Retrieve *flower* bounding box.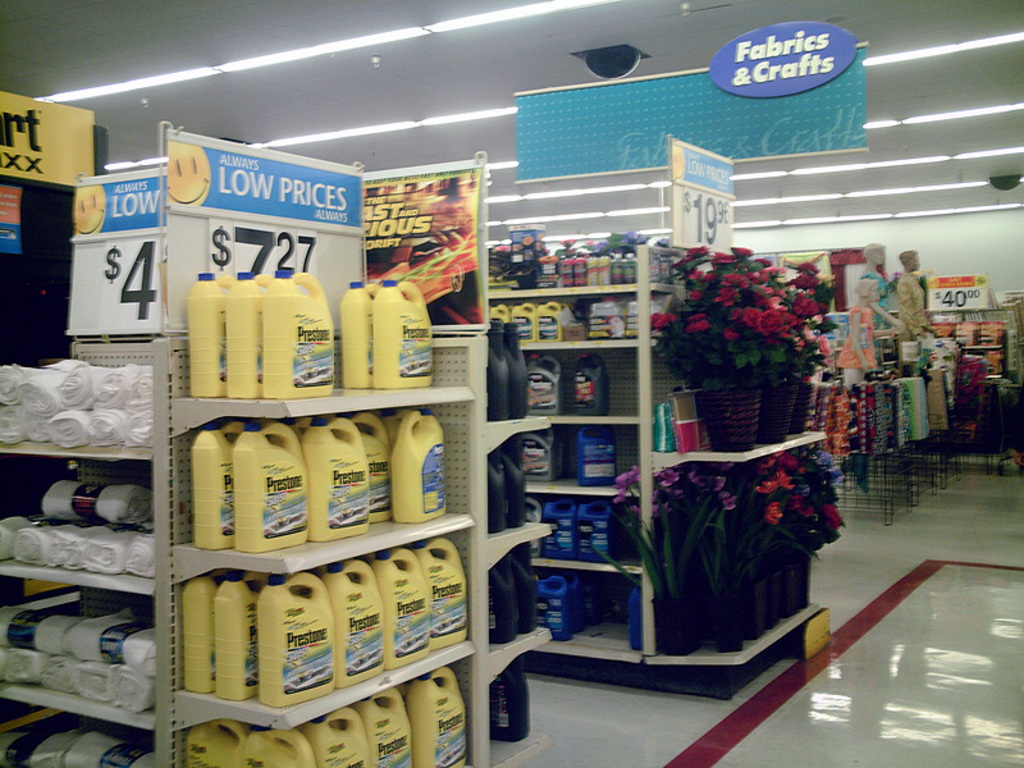
Bounding box: {"left": 744, "top": 302, "right": 760, "bottom": 324}.
